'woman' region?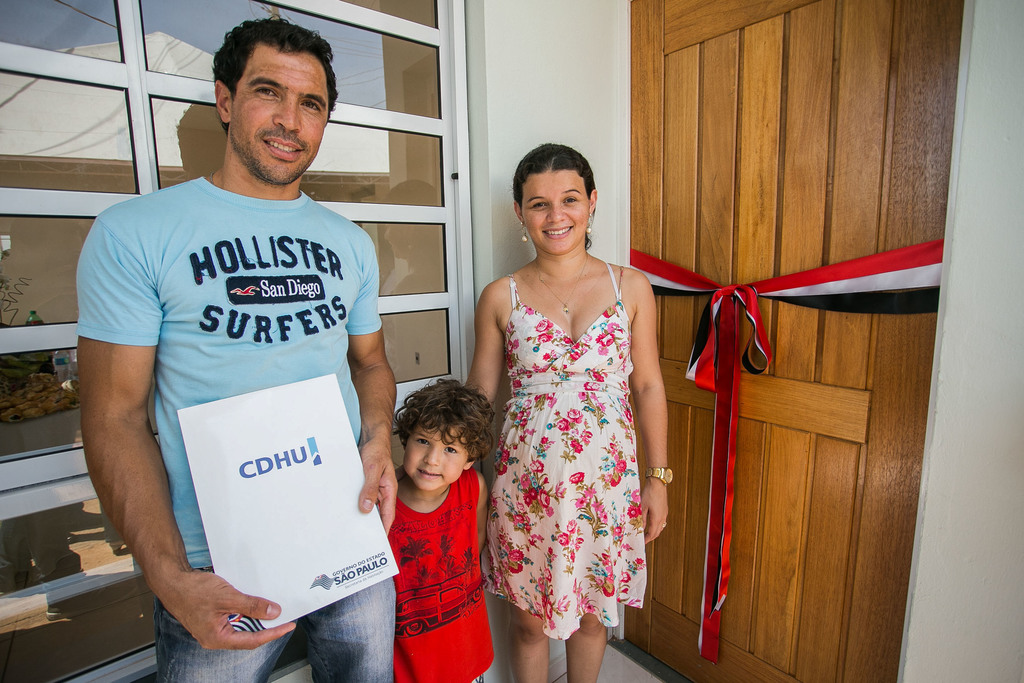
box(470, 120, 684, 682)
